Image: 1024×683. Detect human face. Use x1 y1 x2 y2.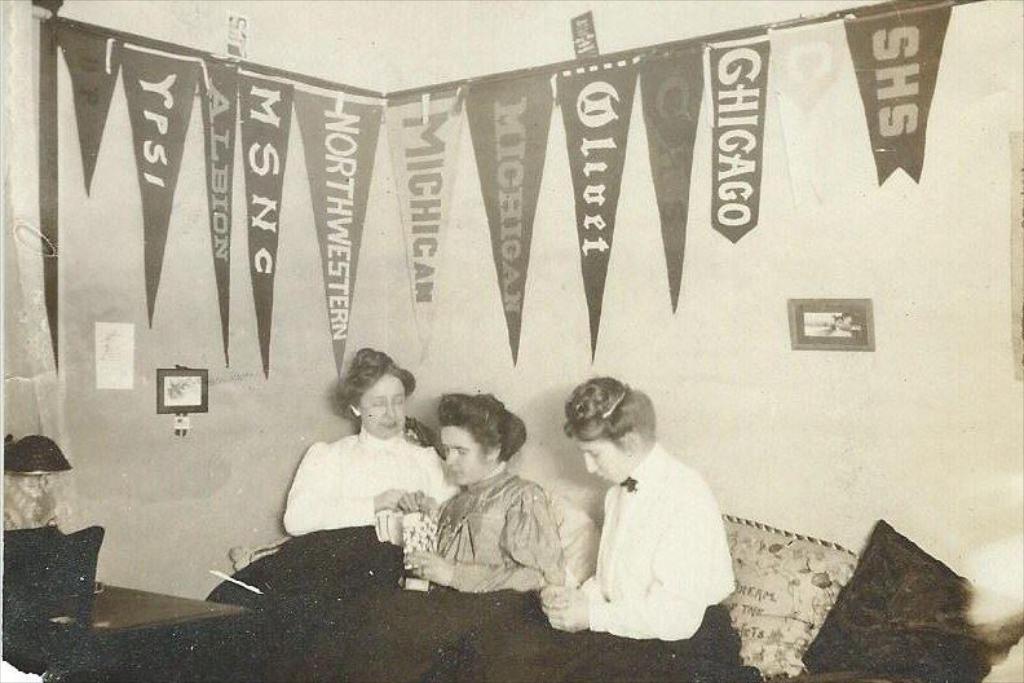
441 426 484 485.
